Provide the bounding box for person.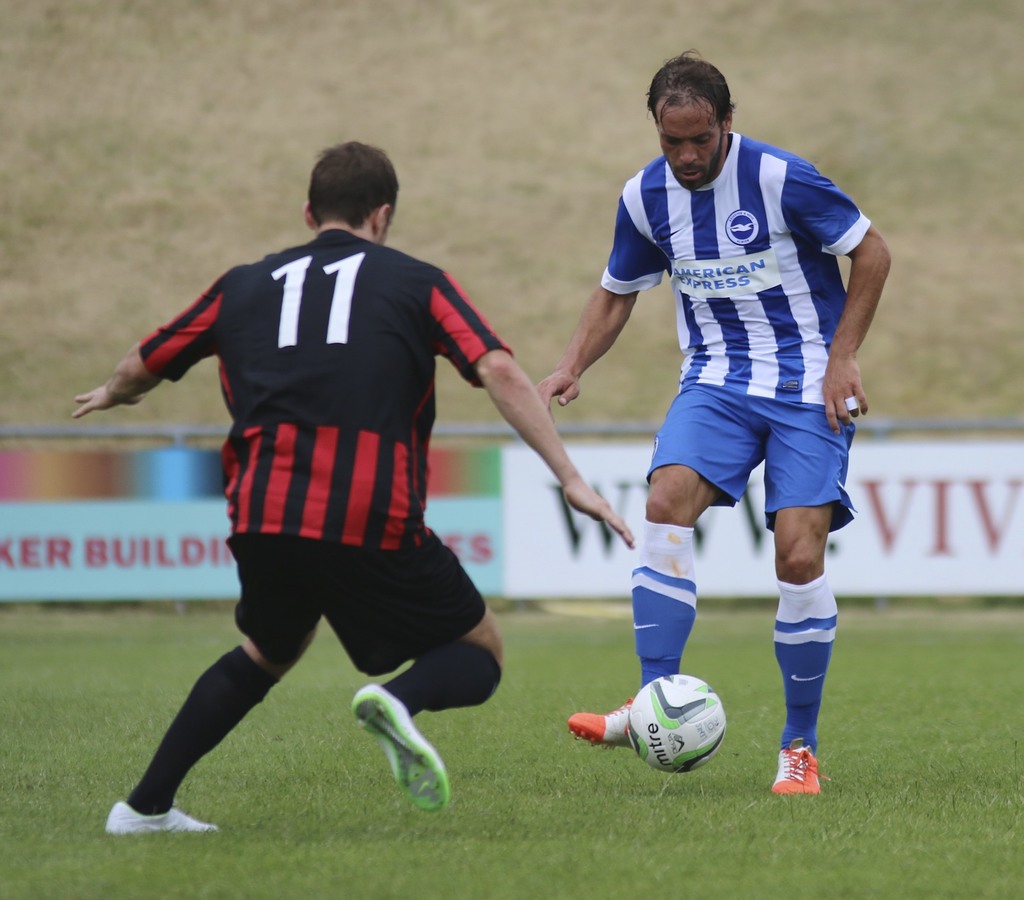
left=75, top=129, right=583, bottom=877.
